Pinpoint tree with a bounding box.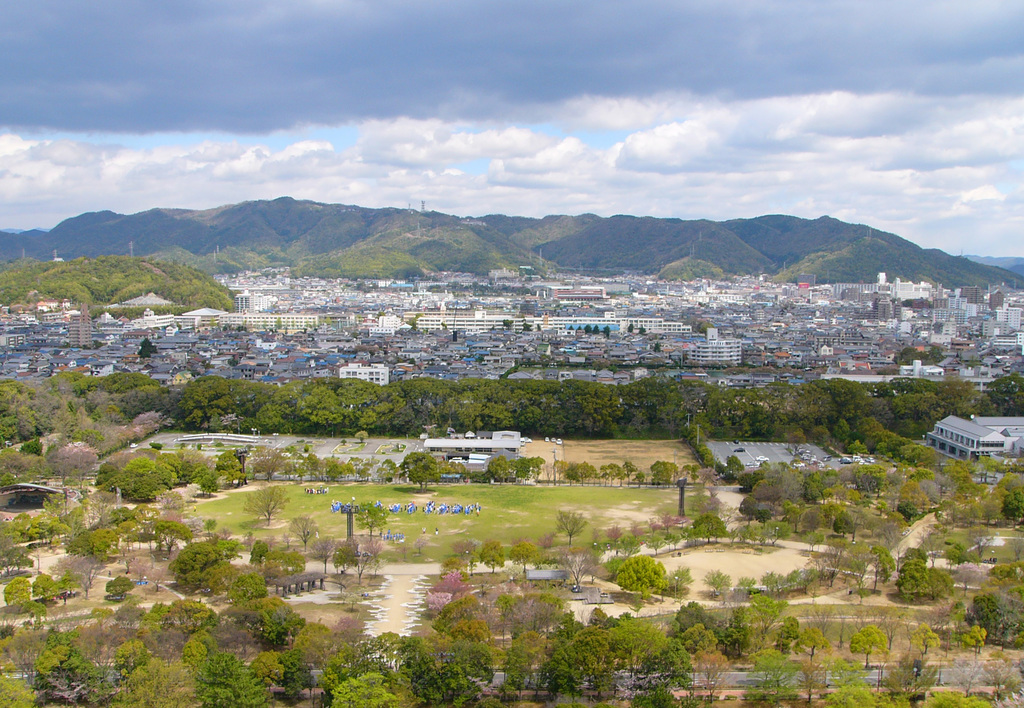
552:504:598:548.
